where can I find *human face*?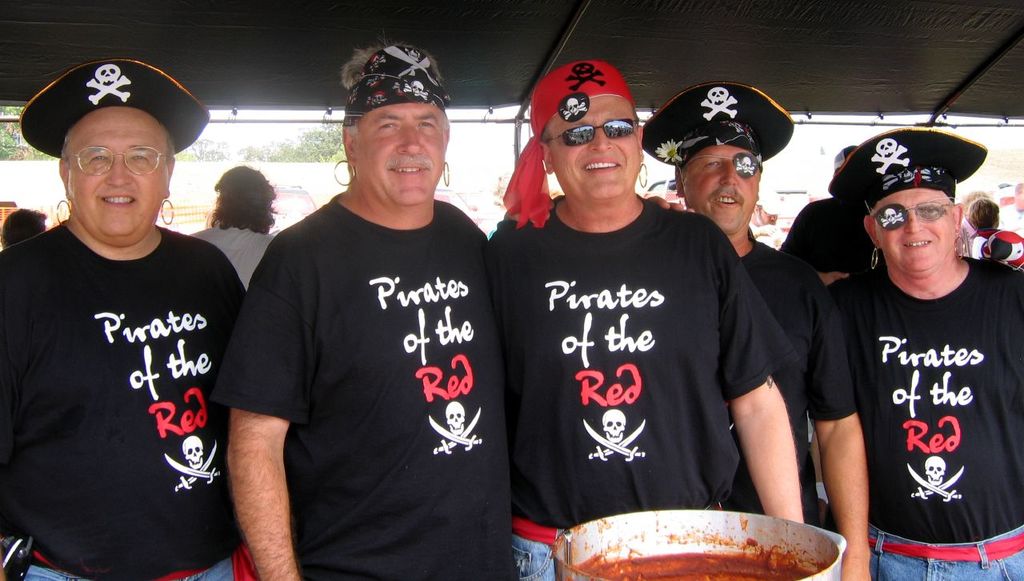
You can find it at l=874, t=186, r=958, b=274.
